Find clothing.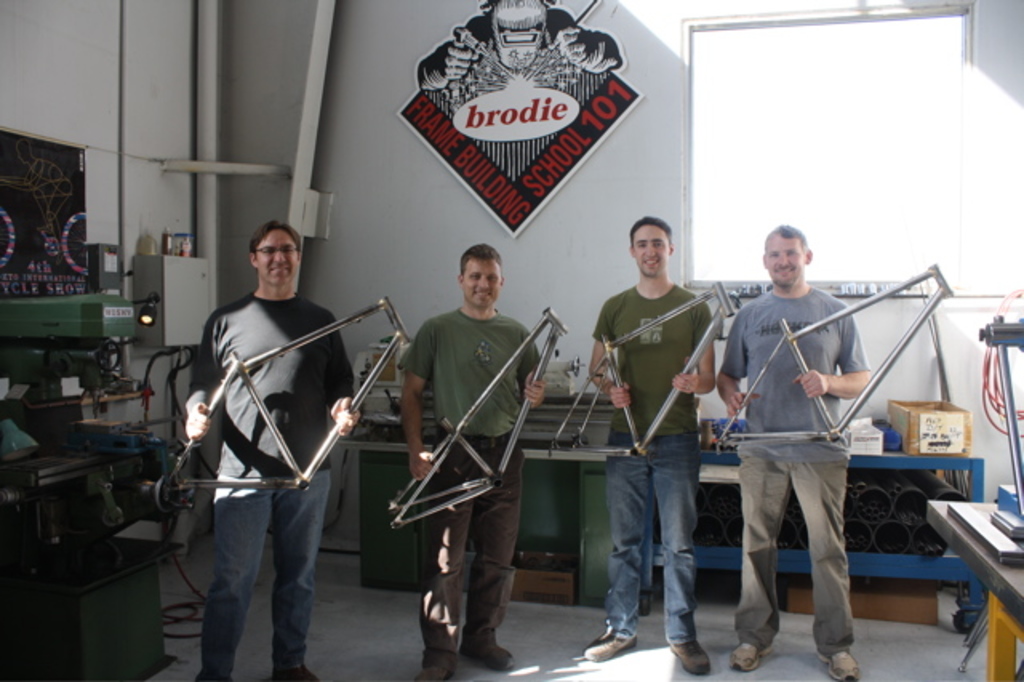
select_region(594, 280, 717, 644).
